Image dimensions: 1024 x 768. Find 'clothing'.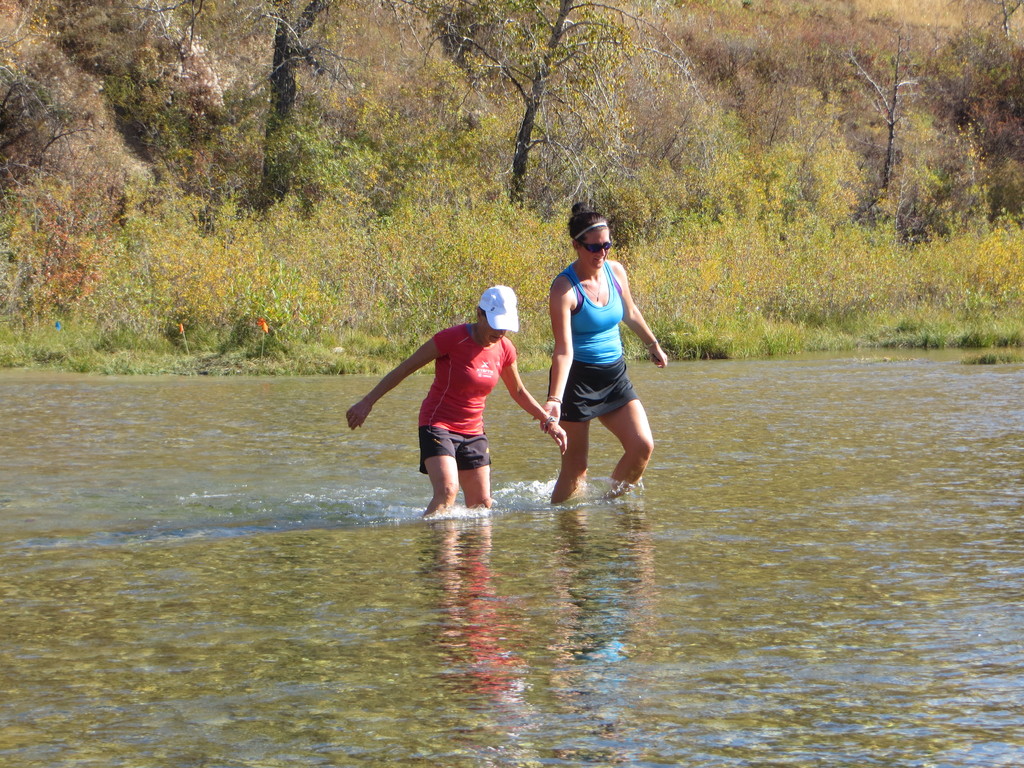
bbox=[550, 234, 635, 439].
